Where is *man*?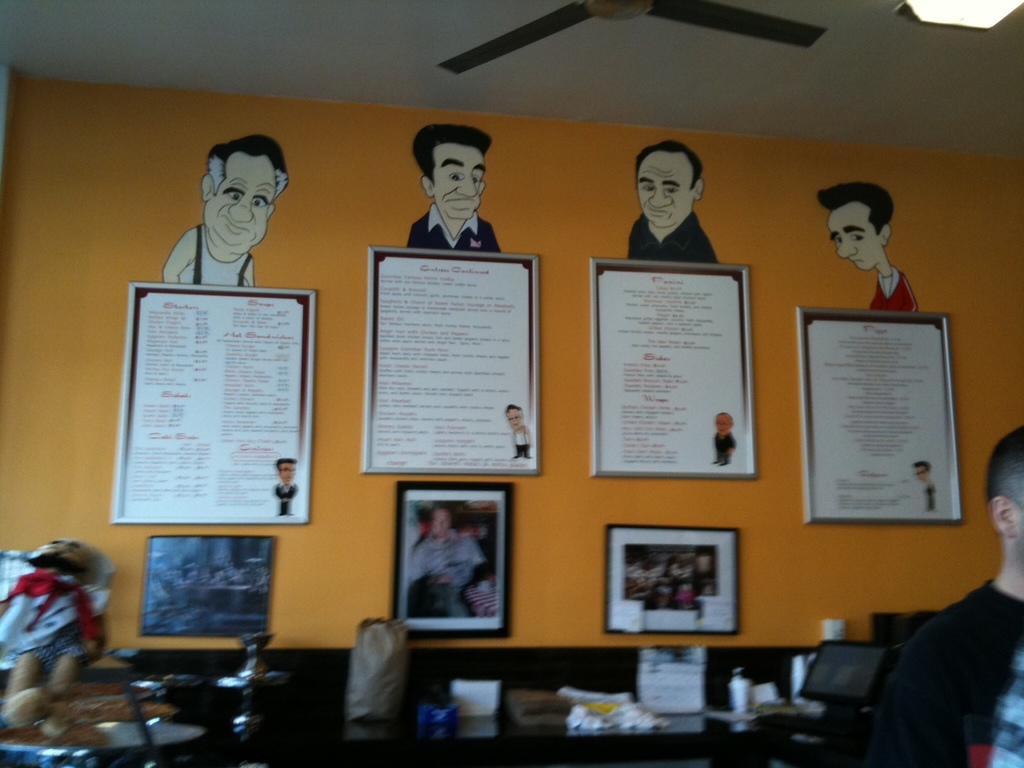
[406, 502, 494, 616].
